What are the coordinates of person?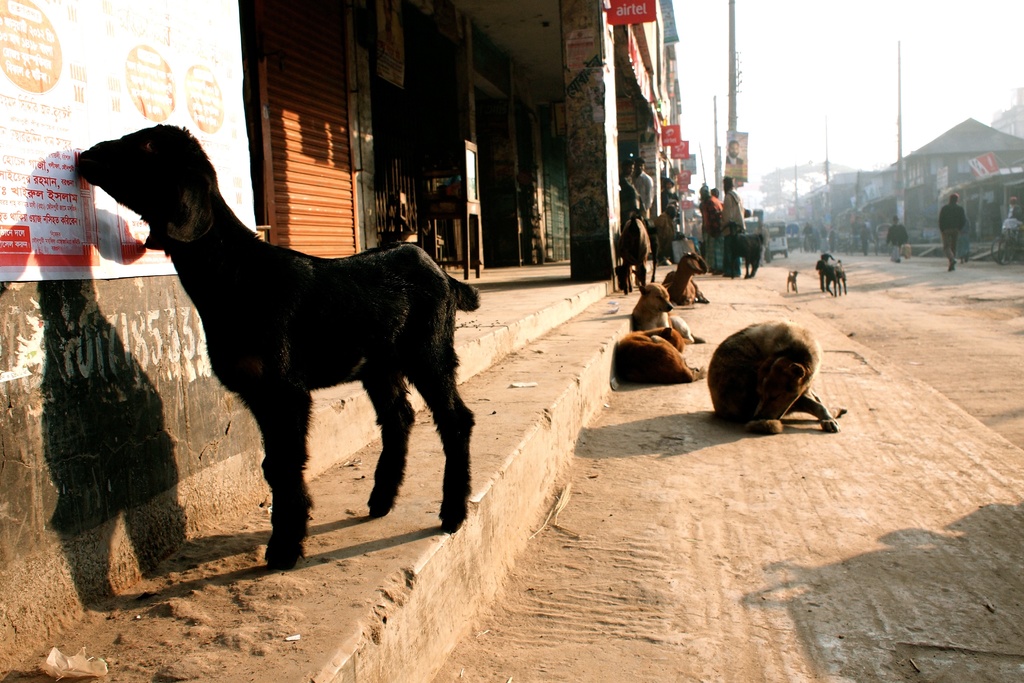
bbox=(620, 157, 646, 228).
